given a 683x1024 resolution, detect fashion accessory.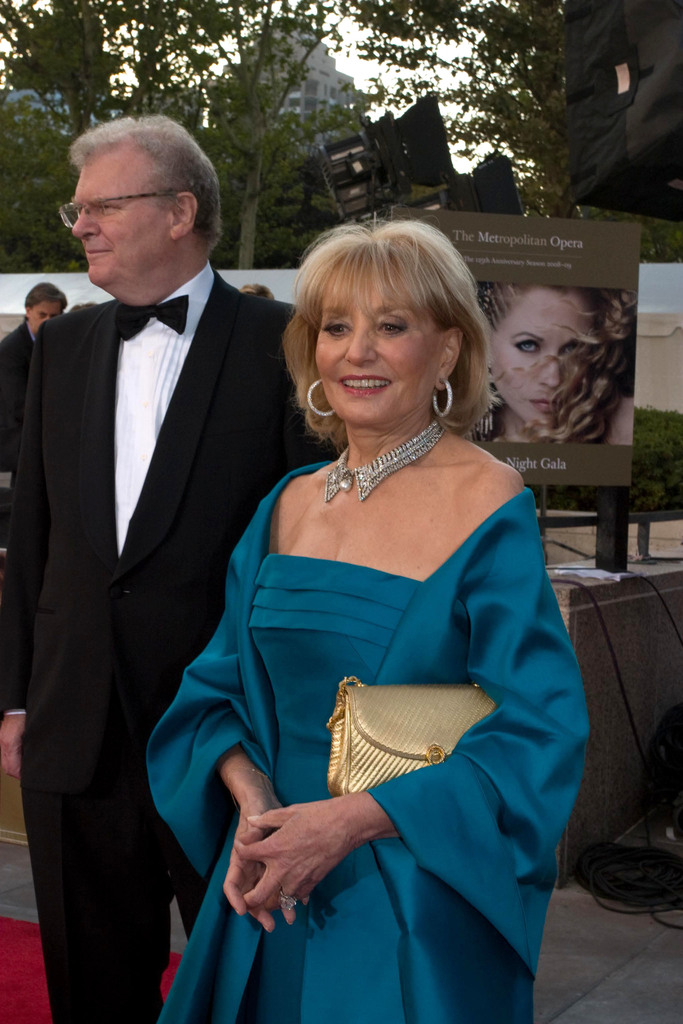
box(319, 419, 445, 500).
